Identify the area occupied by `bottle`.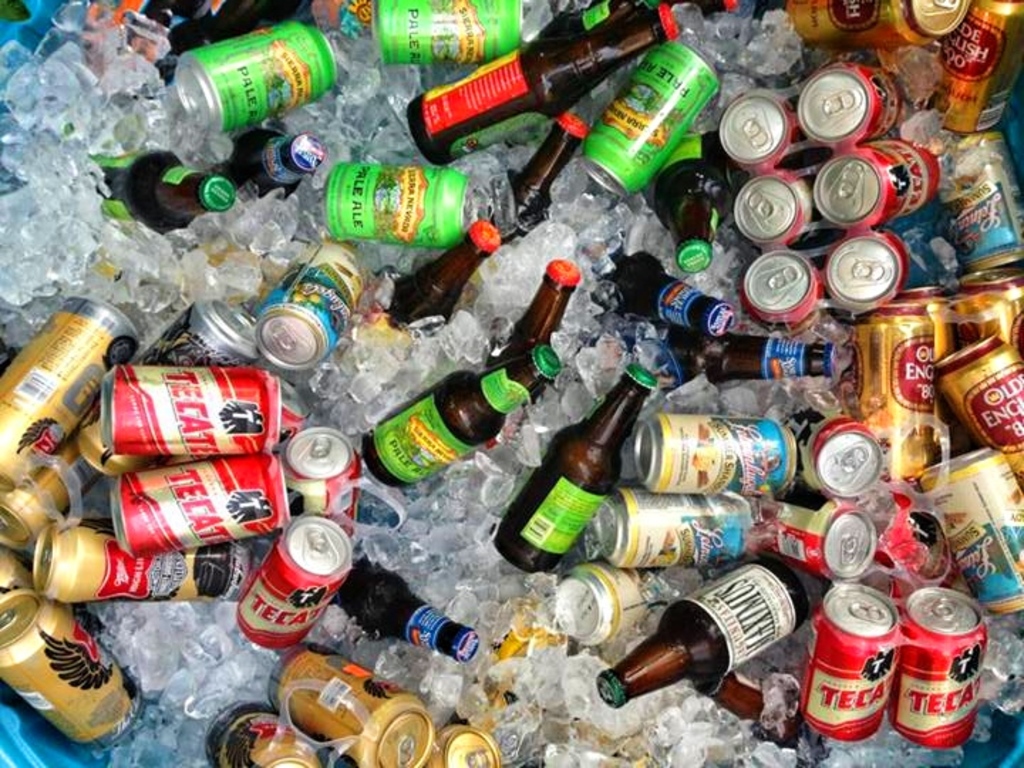
Area: box(471, 257, 589, 364).
